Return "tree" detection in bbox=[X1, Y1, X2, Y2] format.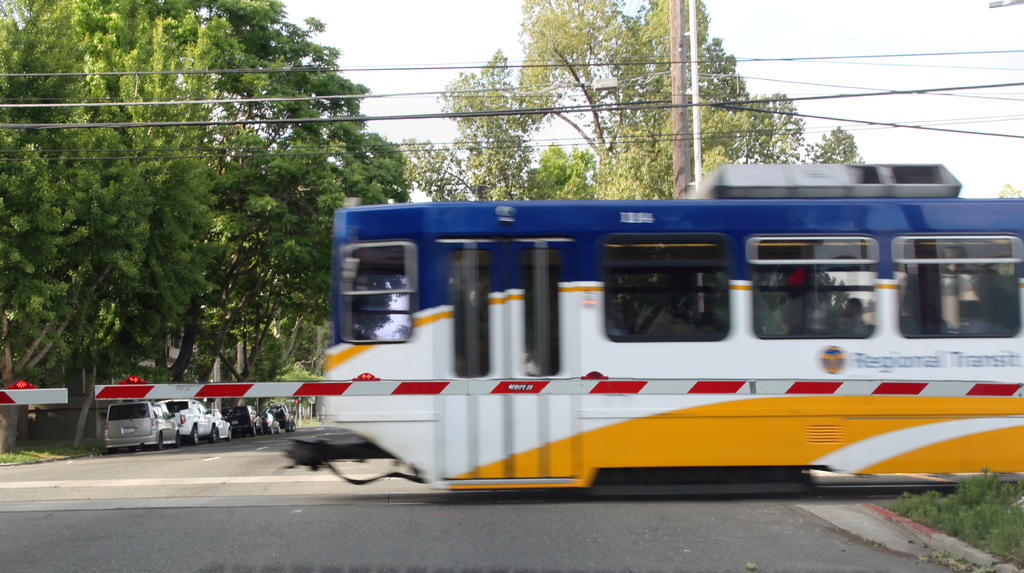
bbox=[492, 0, 872, 197].
